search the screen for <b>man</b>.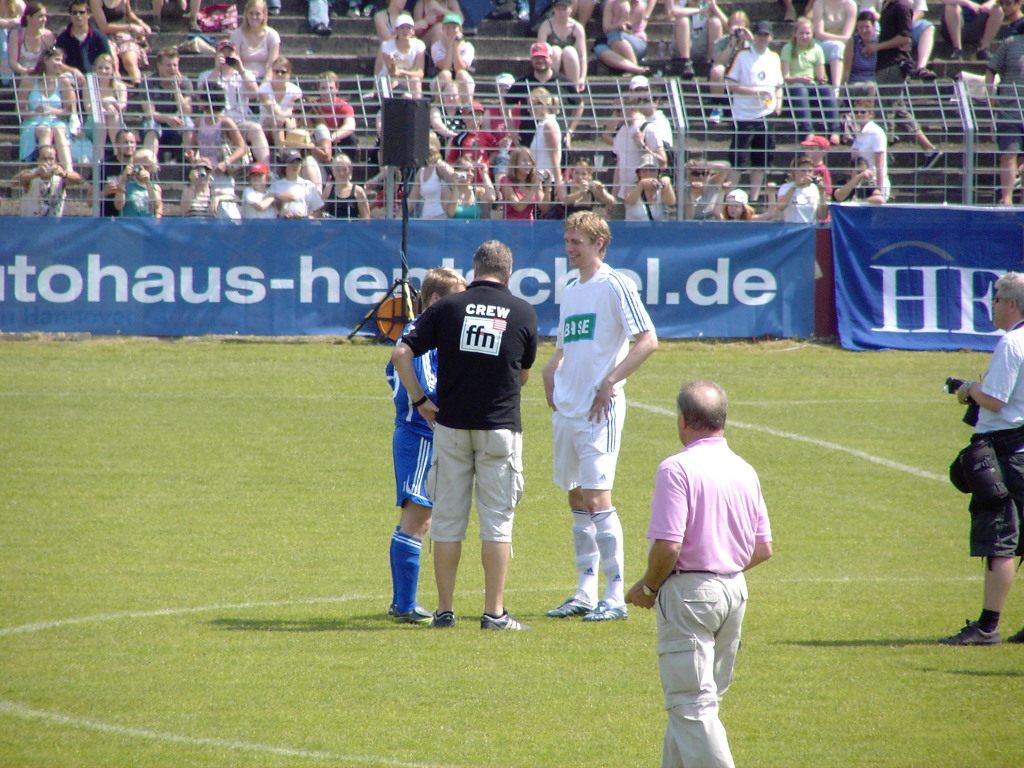
Found at rect(505, 36, 588, 150).
